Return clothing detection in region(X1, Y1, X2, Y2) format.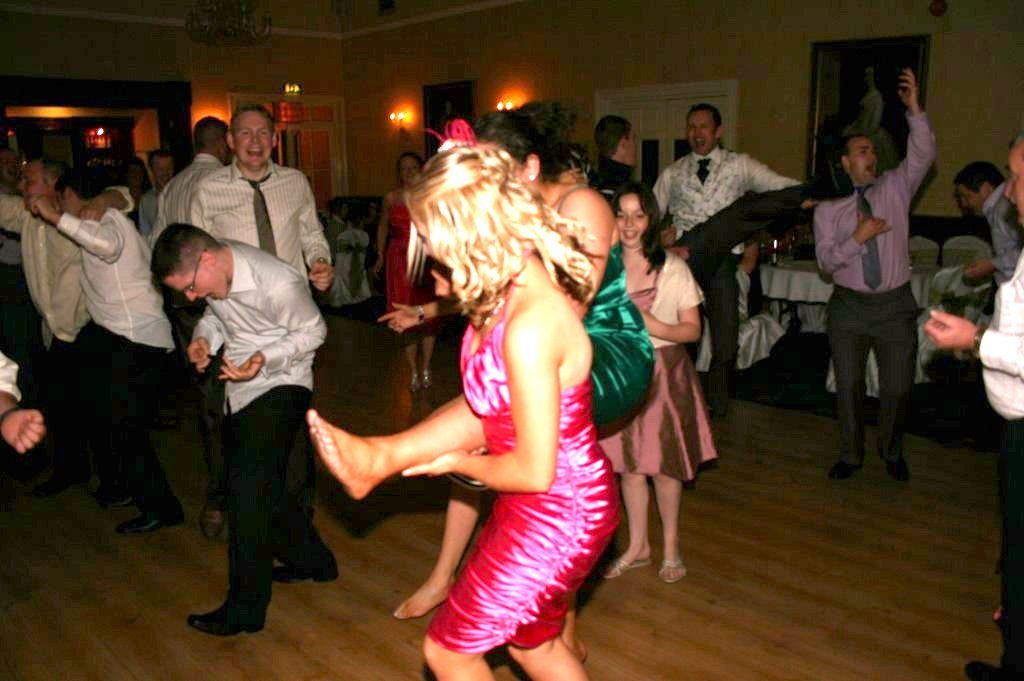
region(589, 145, 646, 208).
